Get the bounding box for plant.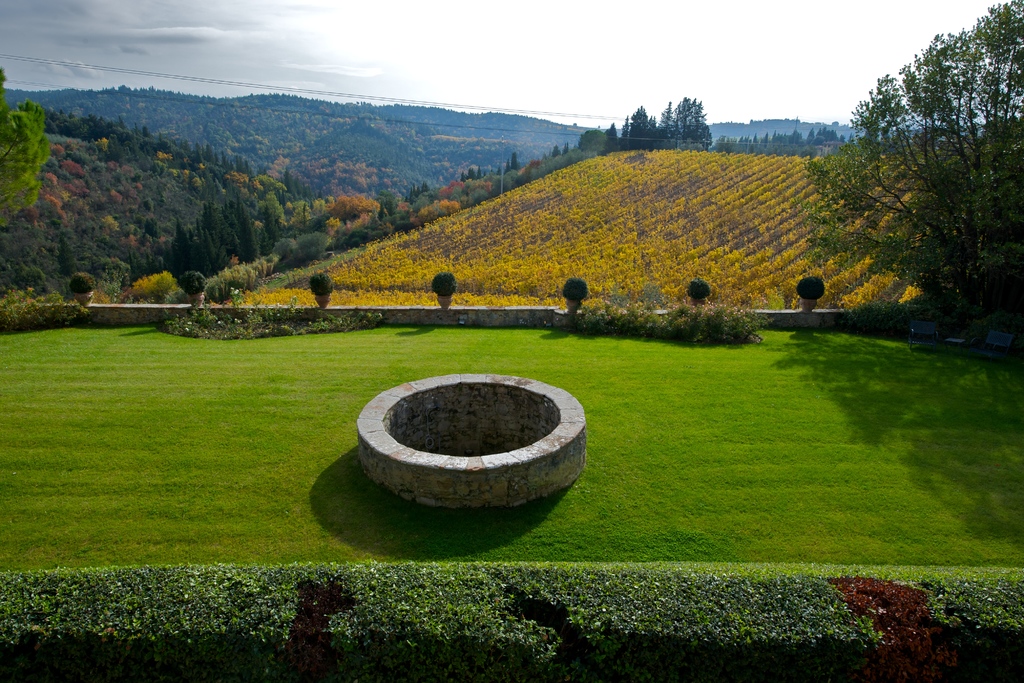
1/115/305/276.
